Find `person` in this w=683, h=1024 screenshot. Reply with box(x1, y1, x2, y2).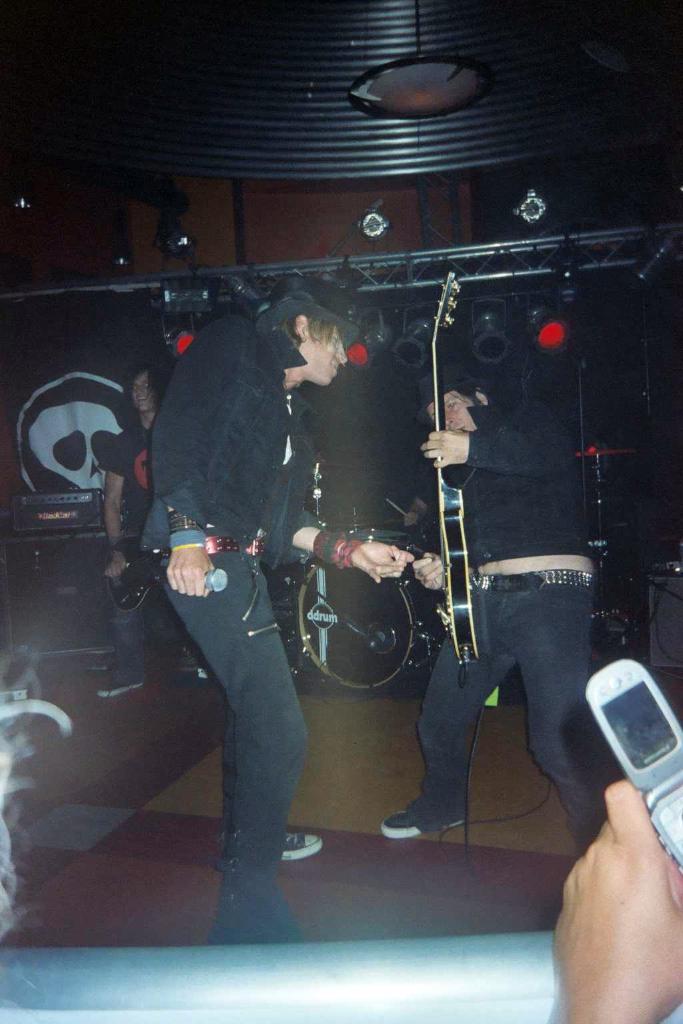
box(400, 326, 598, 860).
